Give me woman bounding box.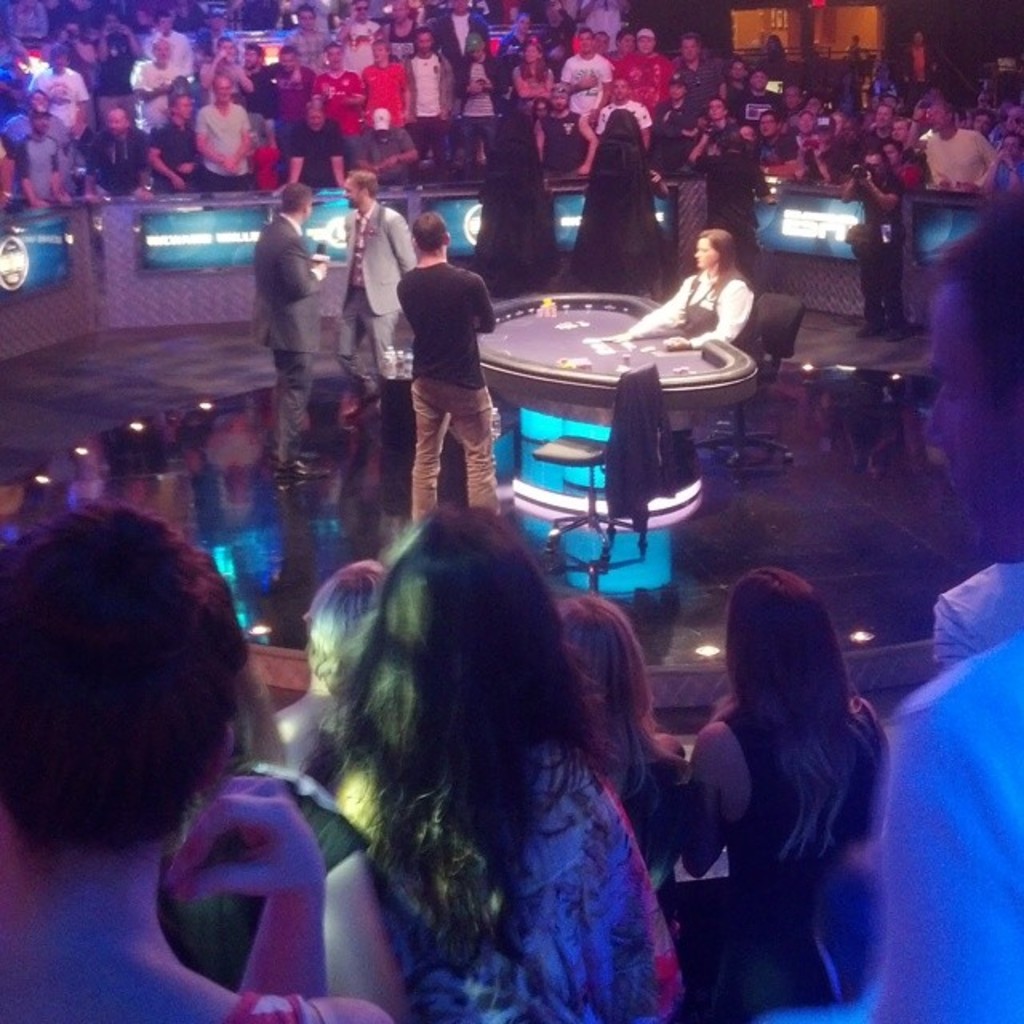
l=552, t=594, r=694, b=957.
